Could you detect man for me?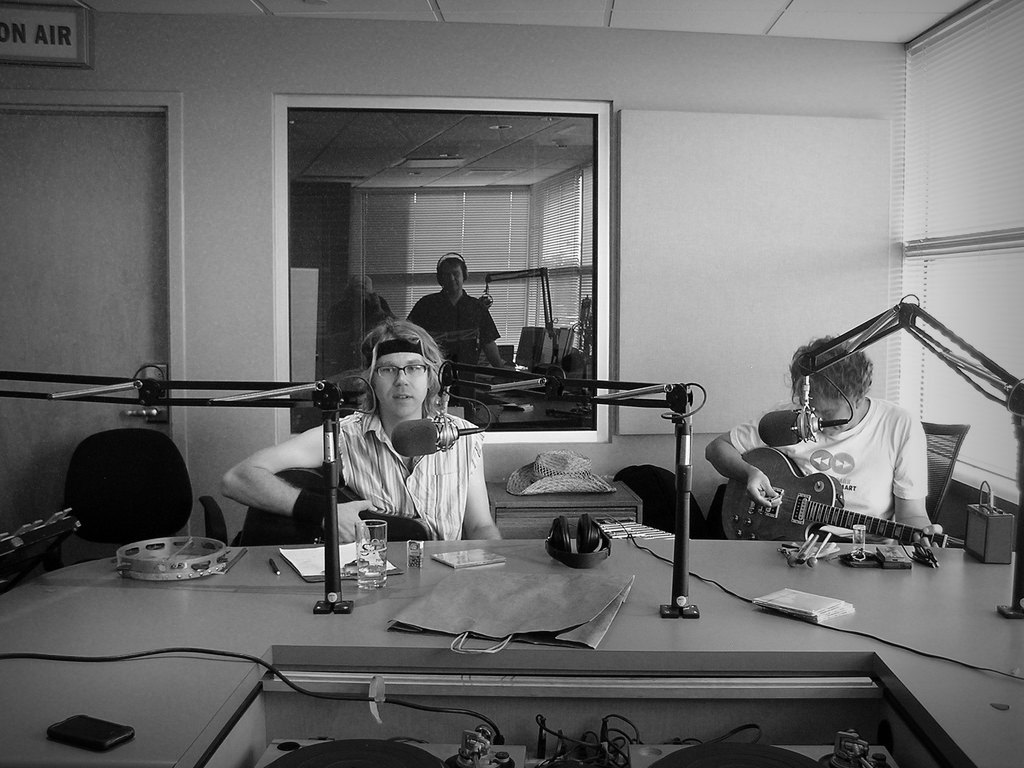
Detection result: bbox=[707, 337, 946, 547].
